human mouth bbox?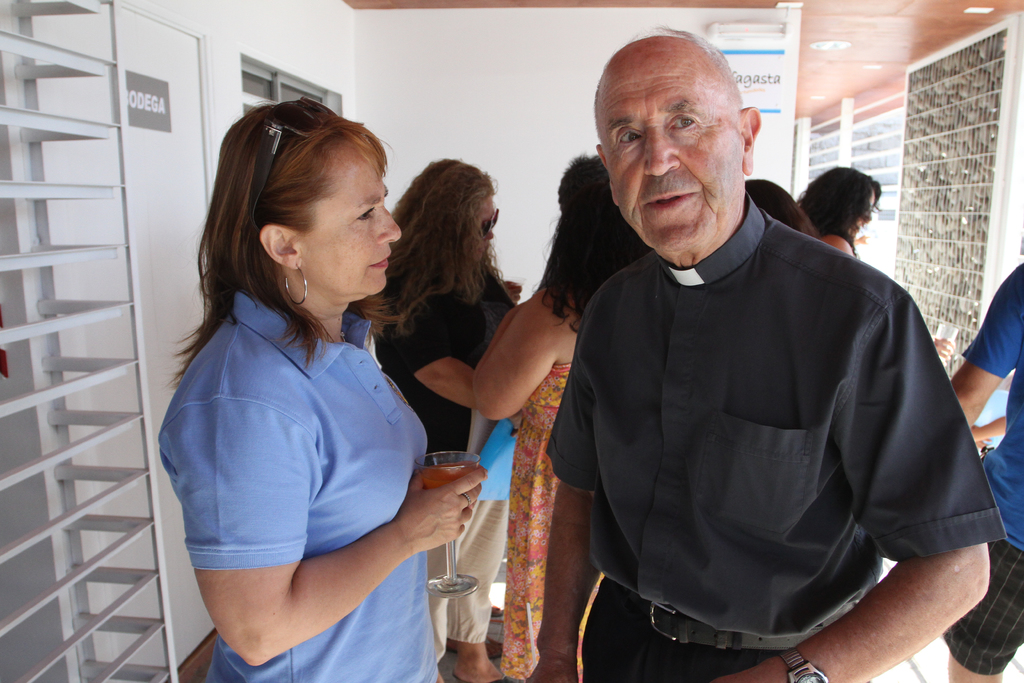
(641,193,696,211)
